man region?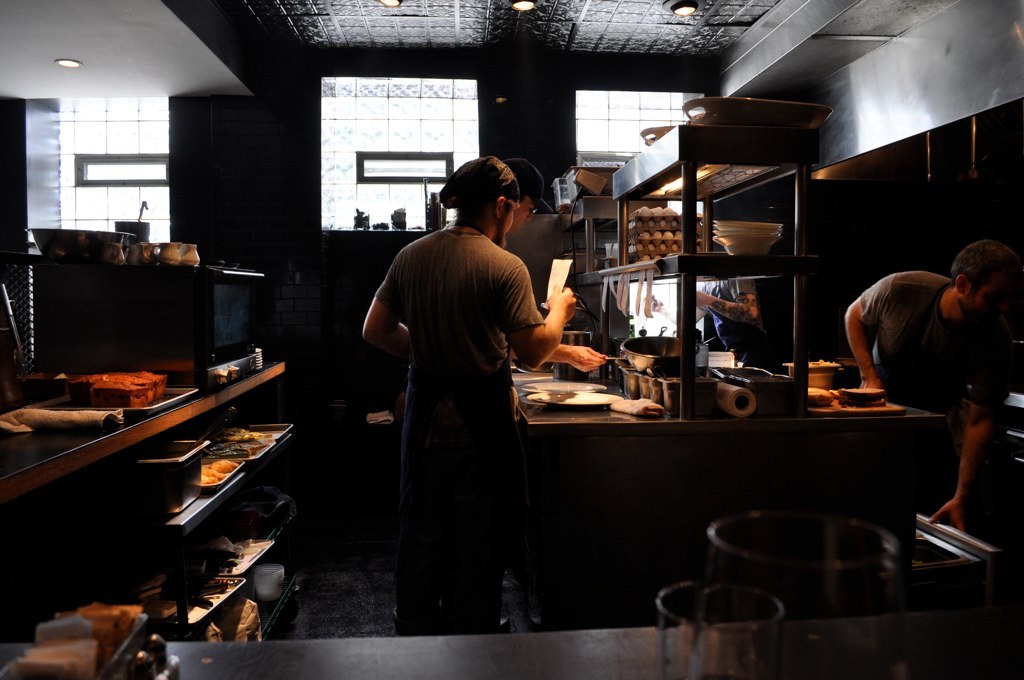
351:153:565:639
